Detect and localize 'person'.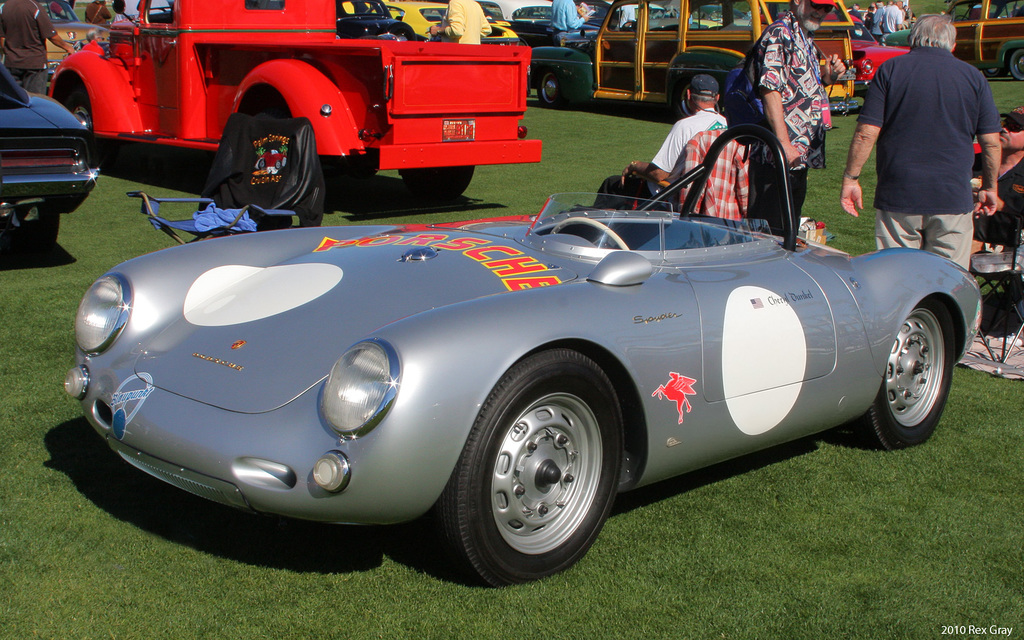
Localized at (left=855, top=9, right=996, bottom=278).
